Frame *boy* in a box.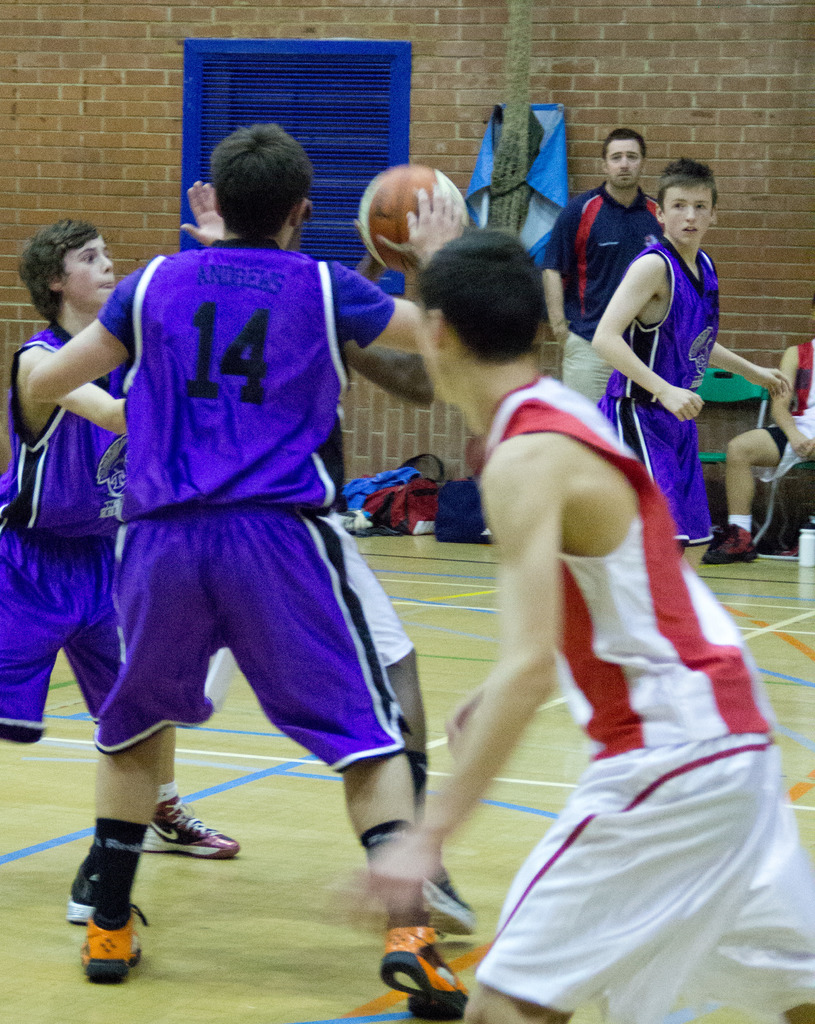
rect(698, 326, 814, 576).
